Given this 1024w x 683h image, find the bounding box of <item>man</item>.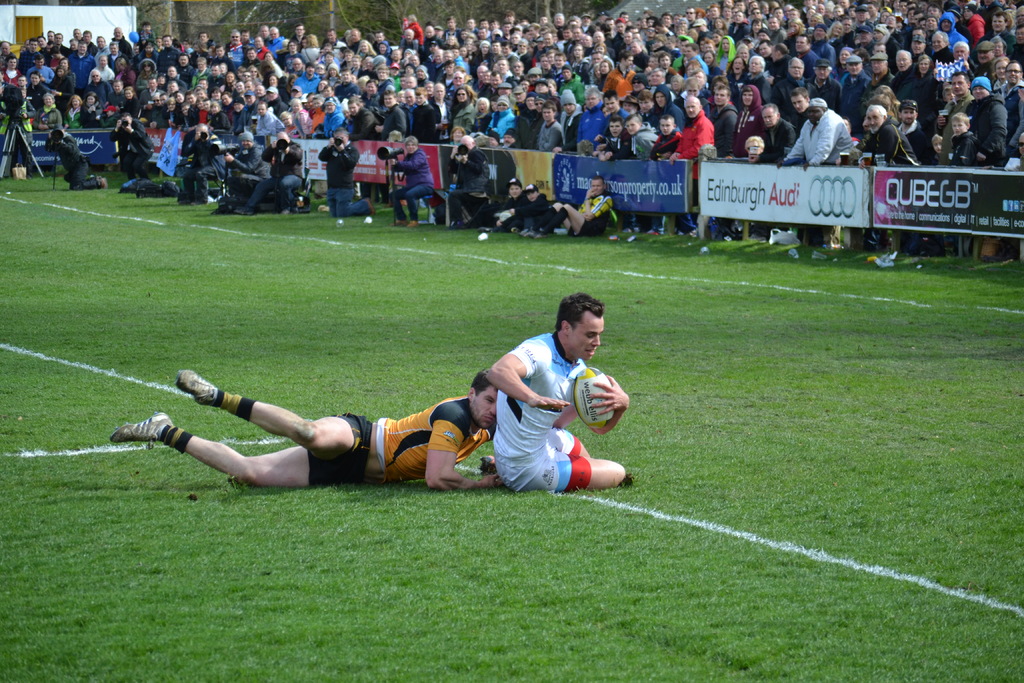
(x1=794, y1=33, x2=817, y2=69).
